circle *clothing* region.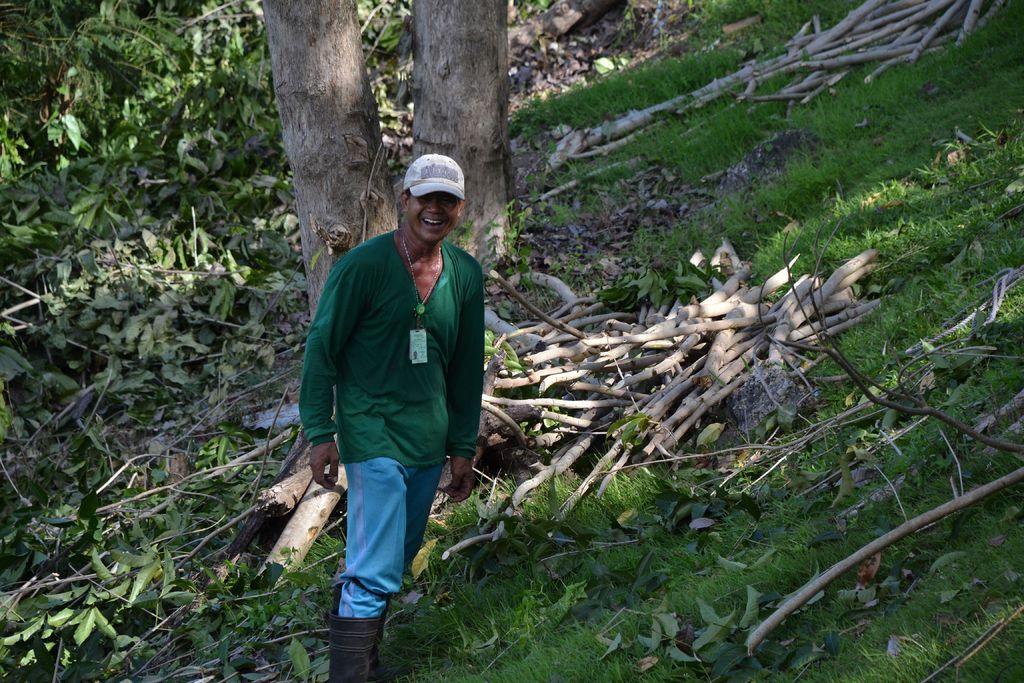
Region: BBox(297, 226, 484, 616).
